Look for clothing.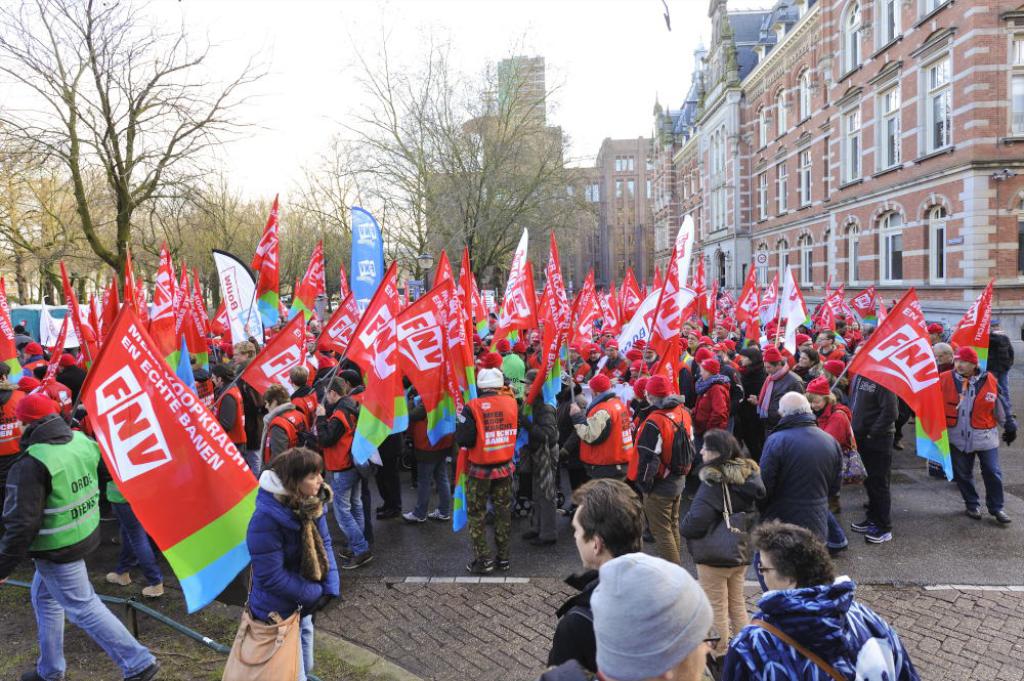
Found: BBox(718, 572, 914, 680).
